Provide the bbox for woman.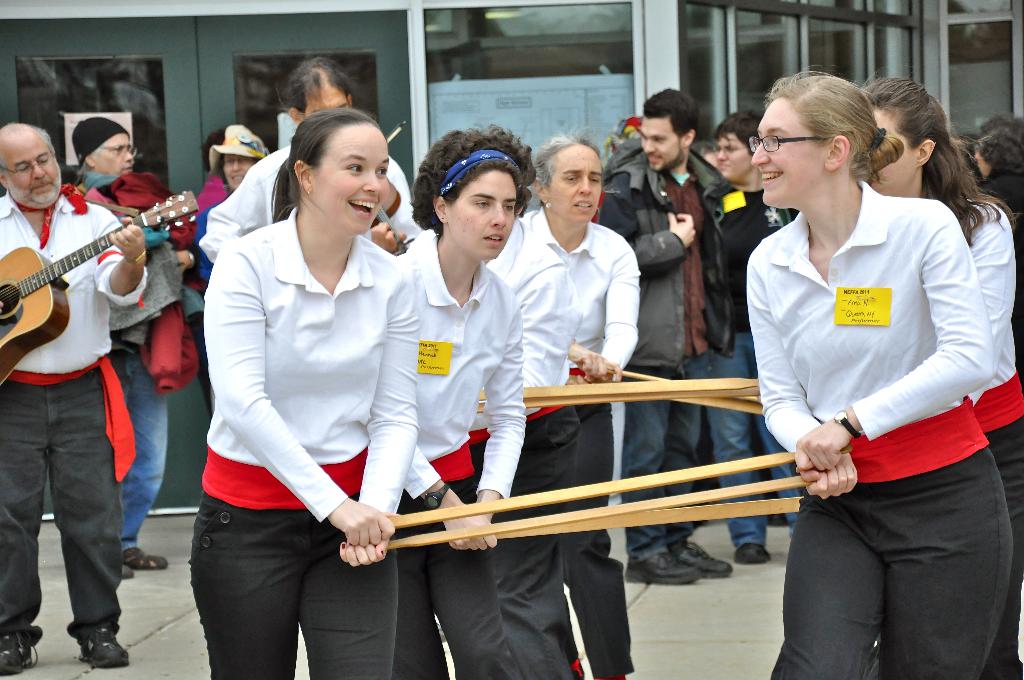
{"x1": 857, "y1": 77, "x2": 1023, "y2": 679}.
